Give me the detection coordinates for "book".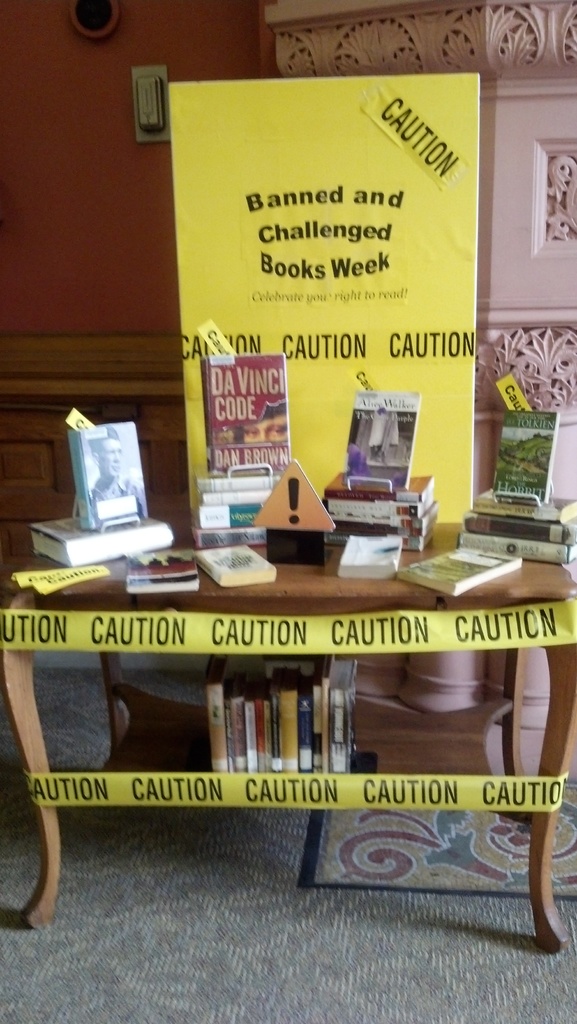
l=130, t=543, r=190, b=595.
